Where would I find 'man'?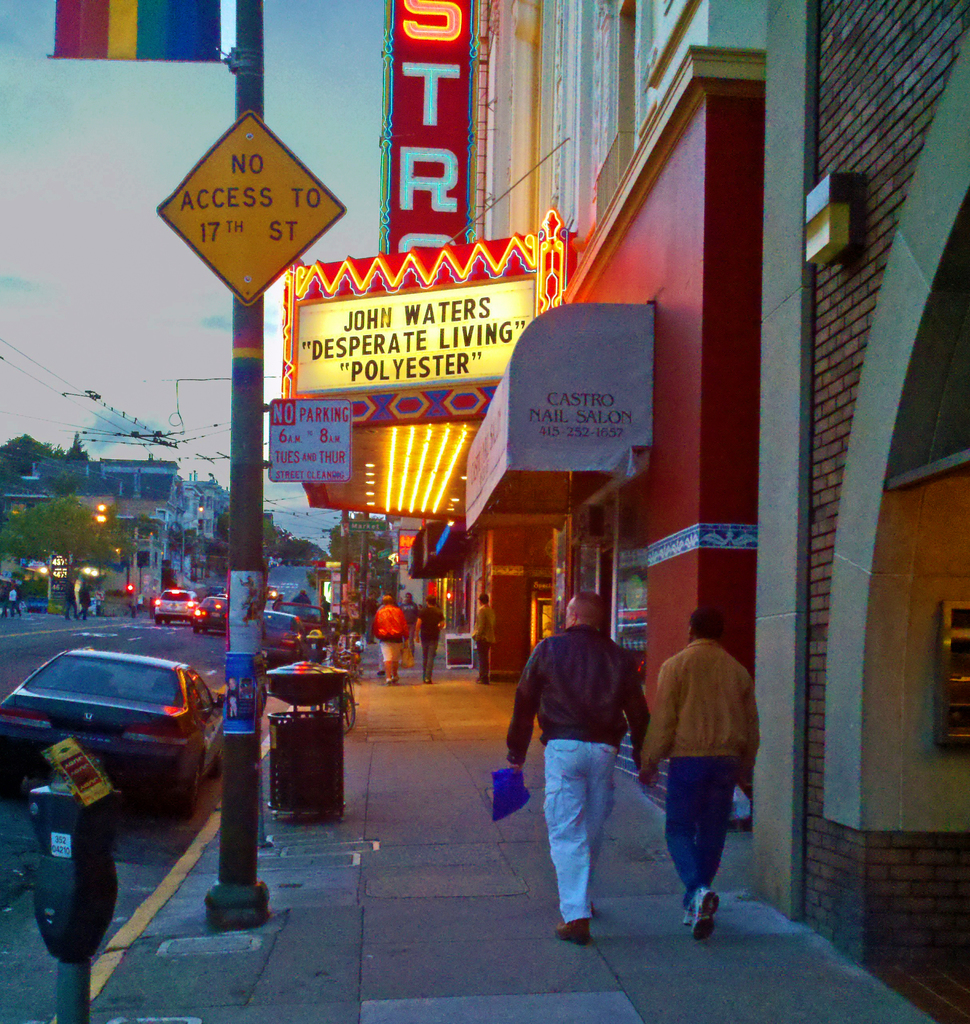
At l=649, t=605, r=776, b=948.
